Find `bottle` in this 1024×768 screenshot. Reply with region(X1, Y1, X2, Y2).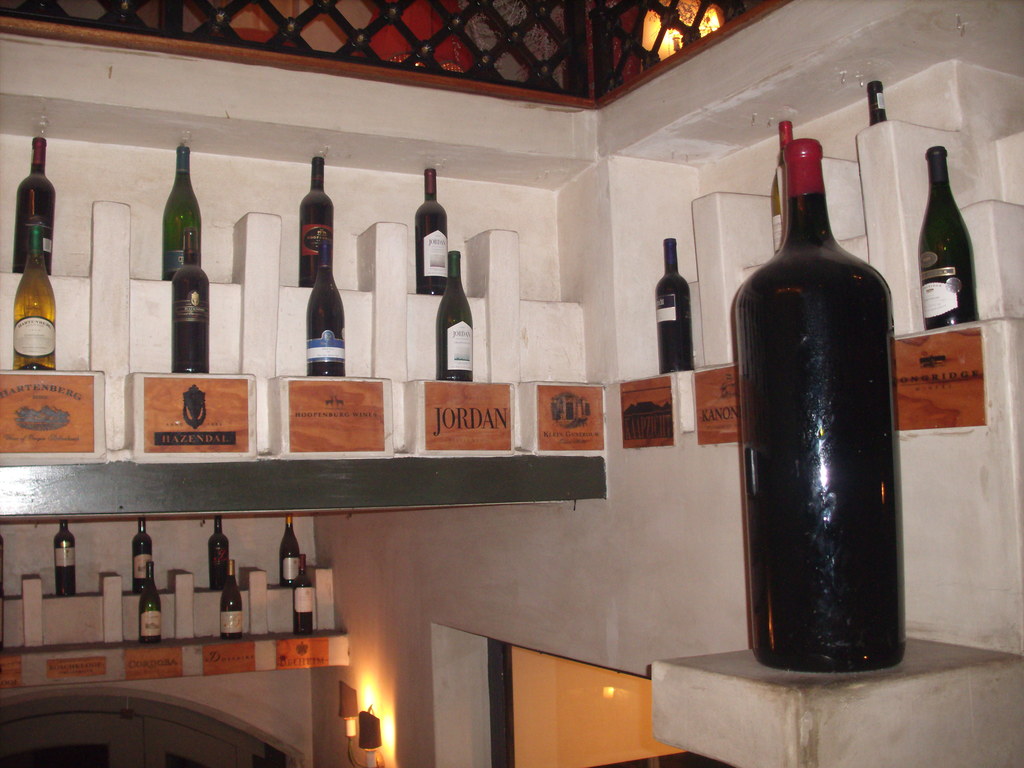
region(289, 569, 319, 638).
